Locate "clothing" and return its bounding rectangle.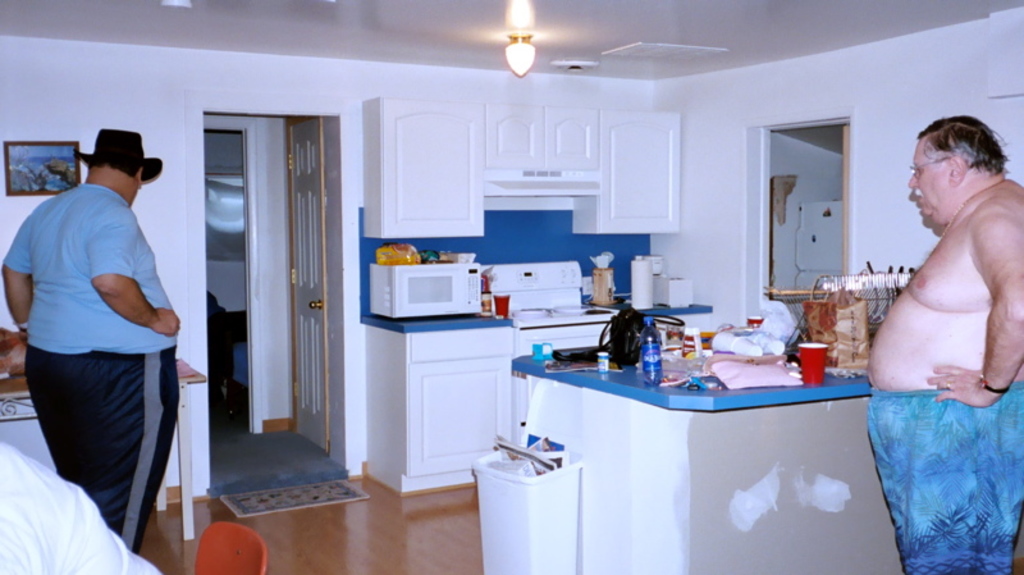
region(0, 430, 165, 574).
